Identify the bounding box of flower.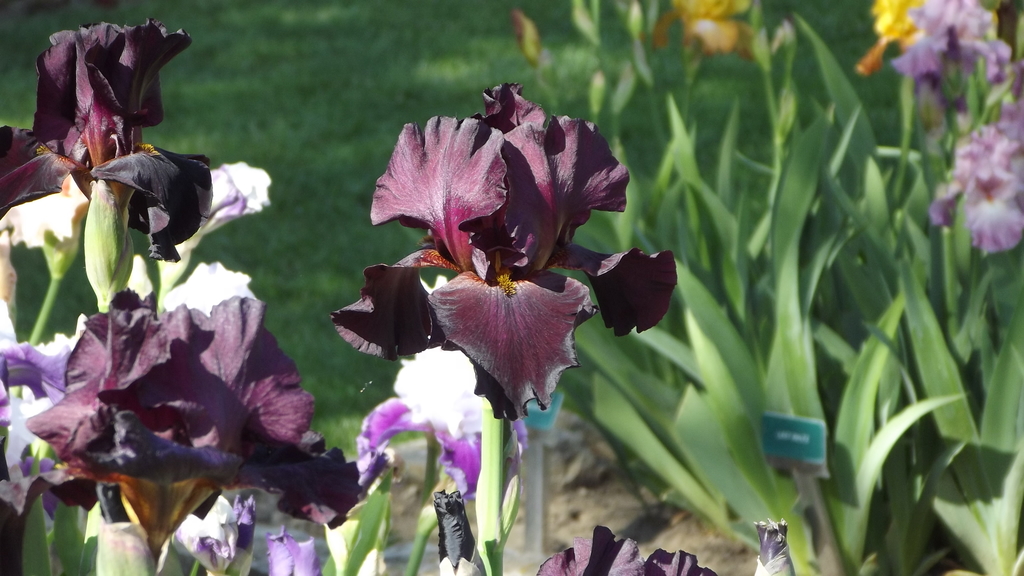
362:351:479:486.
